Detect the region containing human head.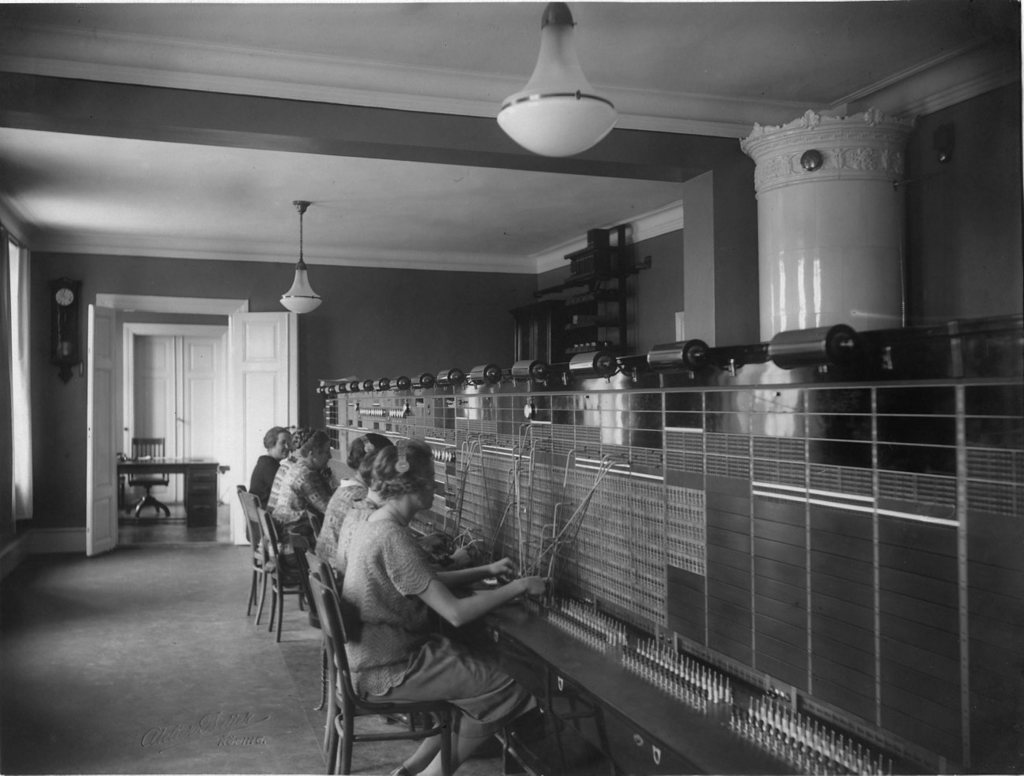
l=297, t=427, r=330, b=471.
